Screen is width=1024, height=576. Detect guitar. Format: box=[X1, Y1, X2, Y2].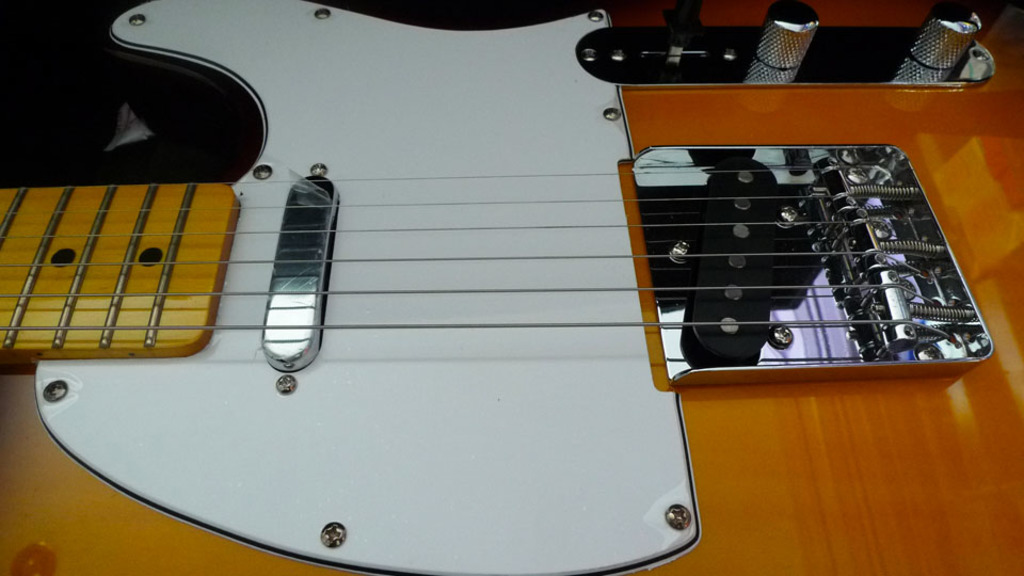
box=[0, 0, 1023, 575].
